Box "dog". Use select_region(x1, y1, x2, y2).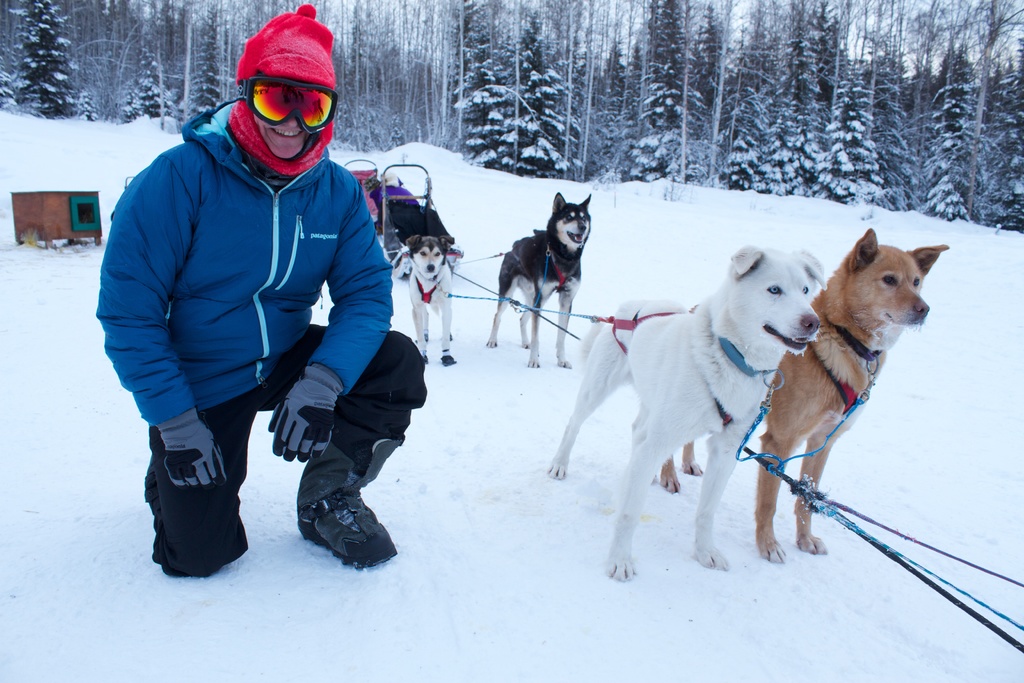
select_region(652, 226, 954, 559).
